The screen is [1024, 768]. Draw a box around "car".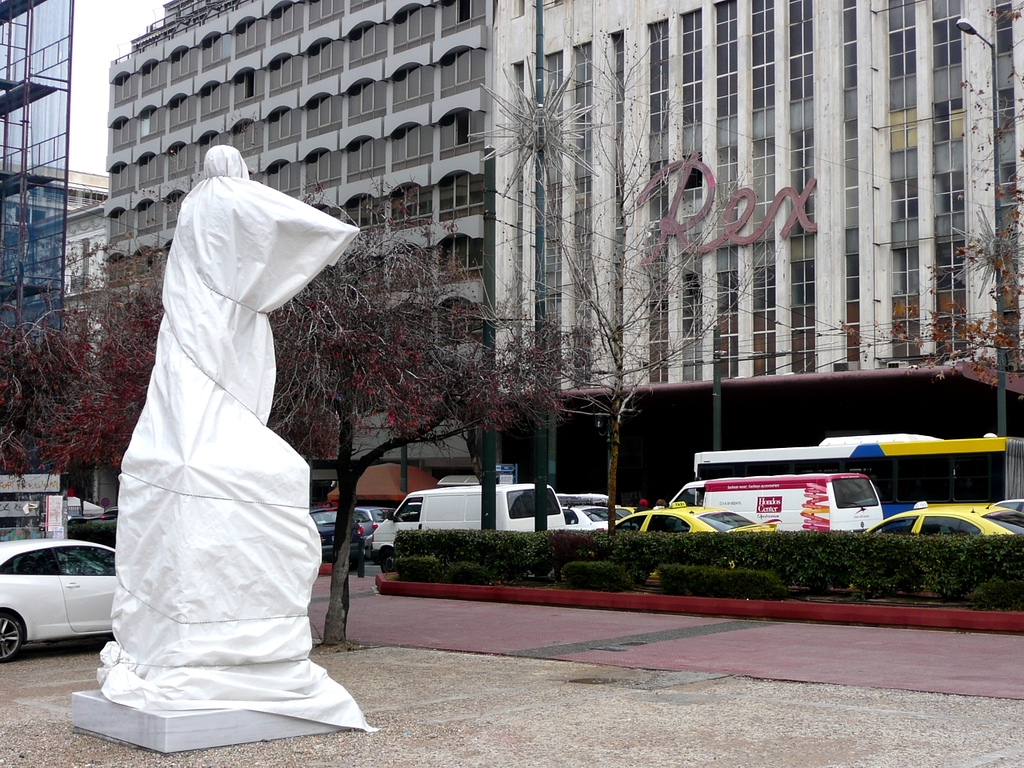
{"x1": 851, "y1": 502, "x2": 1023, "y2": 586}.
